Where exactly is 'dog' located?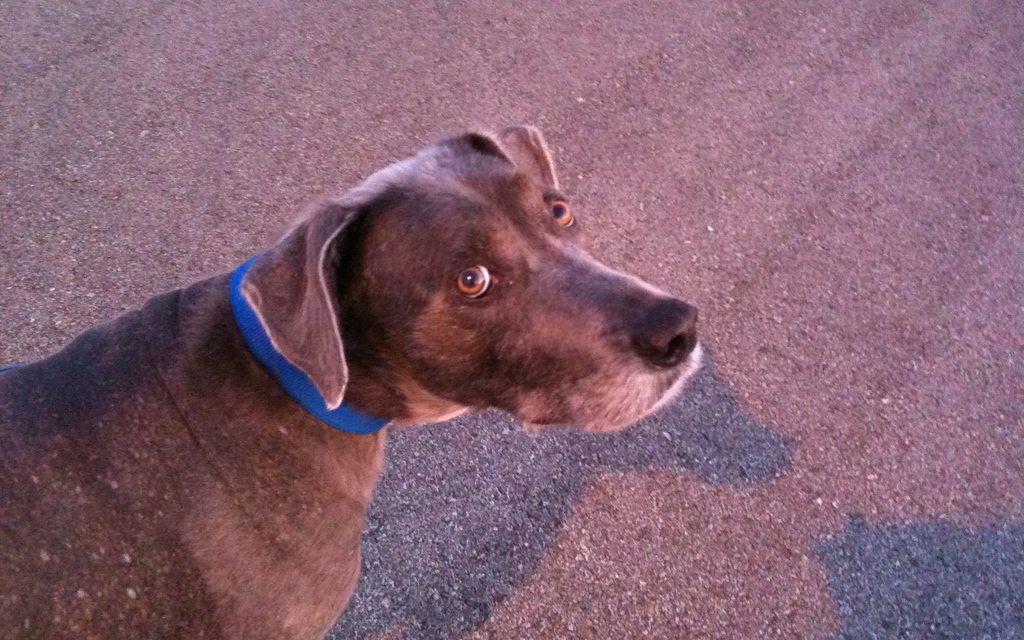
Its bounding box is box(0, 115, 703, 639).
